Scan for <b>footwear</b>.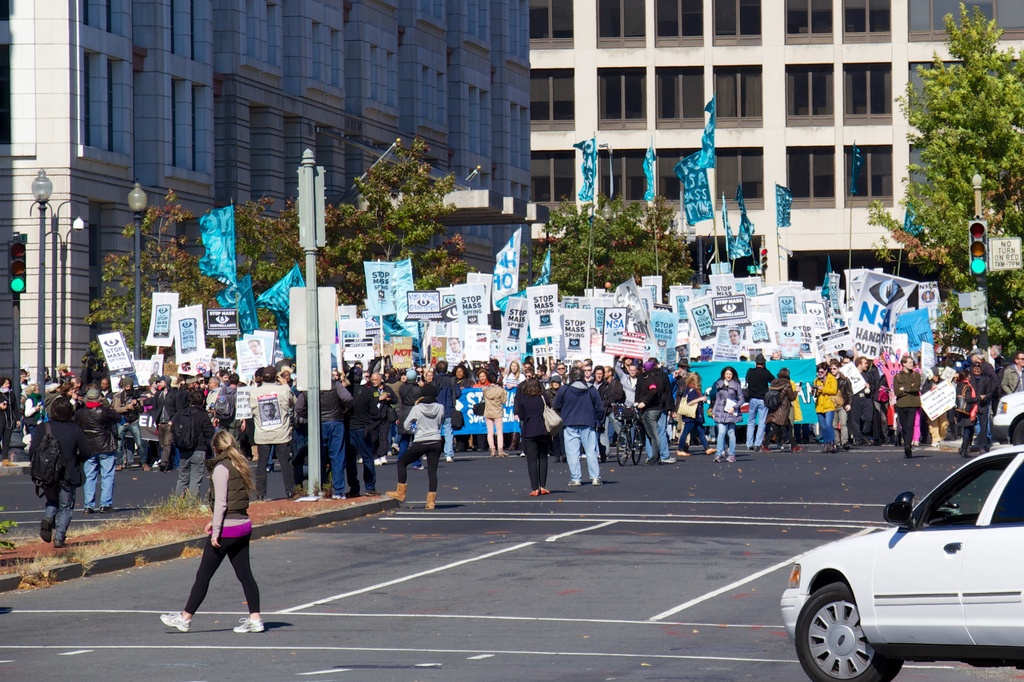
Scan result: [x1=980, y1=448, x2=984, y2=452].
